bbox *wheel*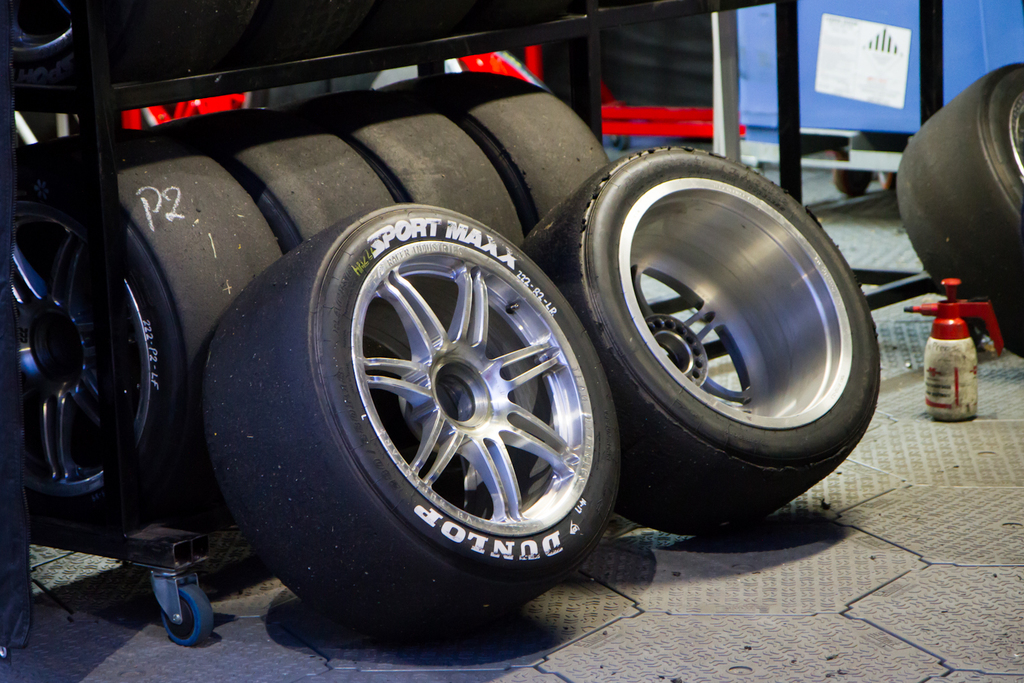
Rect(188, 197, 624, 643)
